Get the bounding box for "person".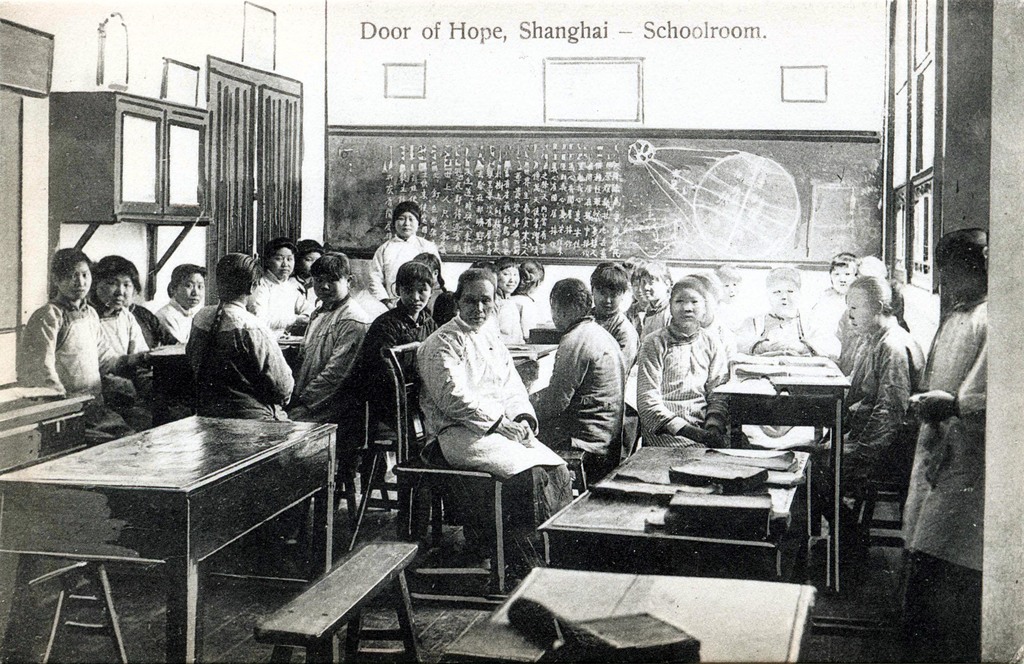
<bbox>840, 253, 930, 564</bbox>.
